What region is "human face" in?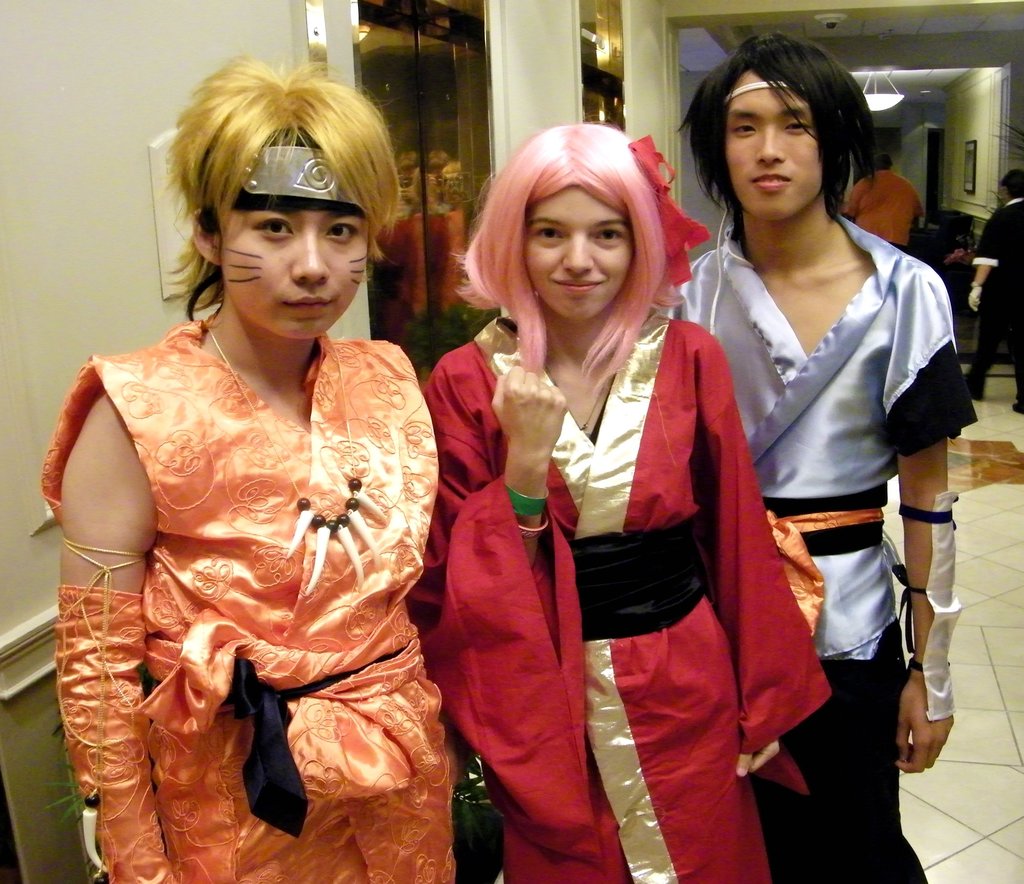
[723, 79, 824, 225].
